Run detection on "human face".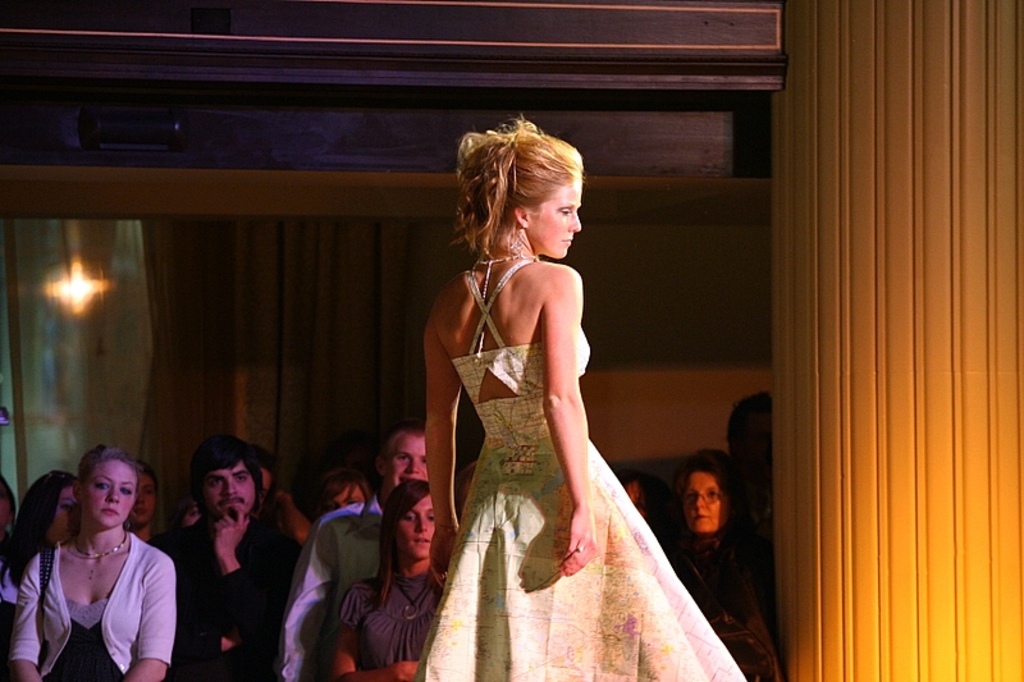
Result: <region>326, 485, 367, 511</region>.
